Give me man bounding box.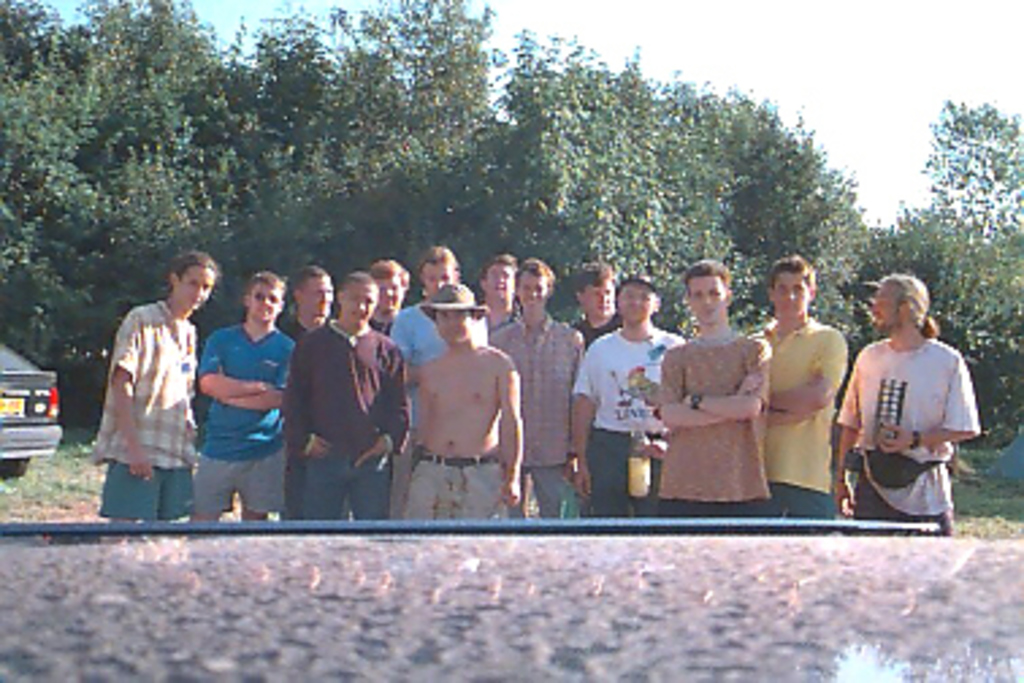
locate(837, 271, 975, 534).
